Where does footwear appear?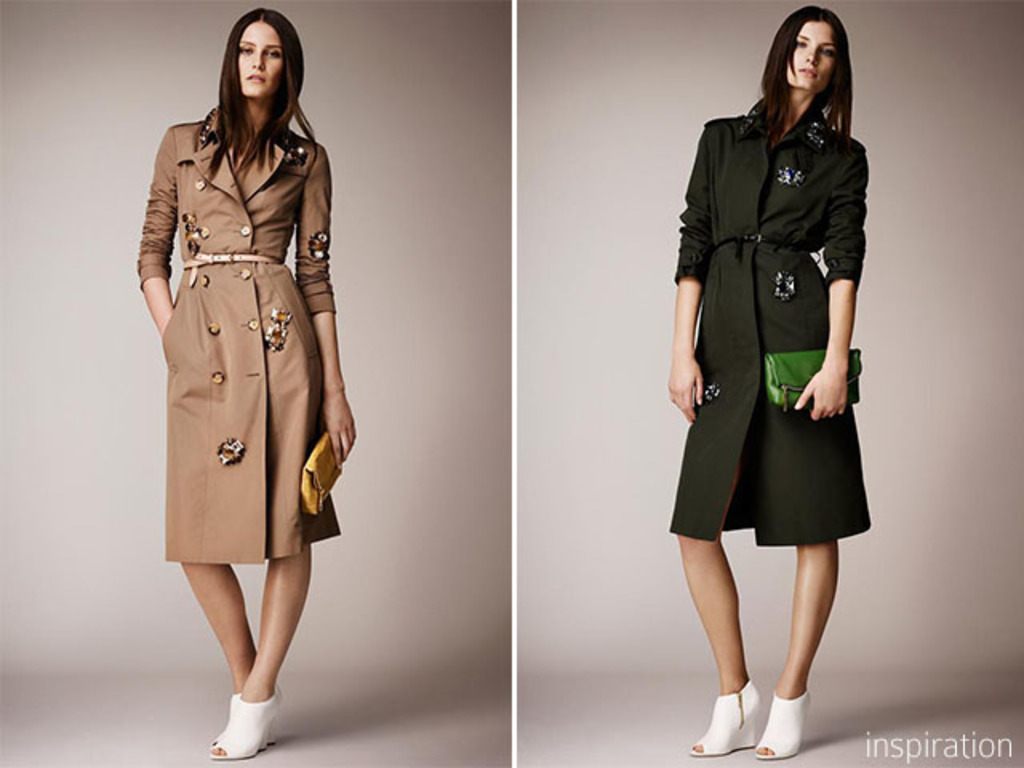
Appears at (757, 688, 814, 760).
